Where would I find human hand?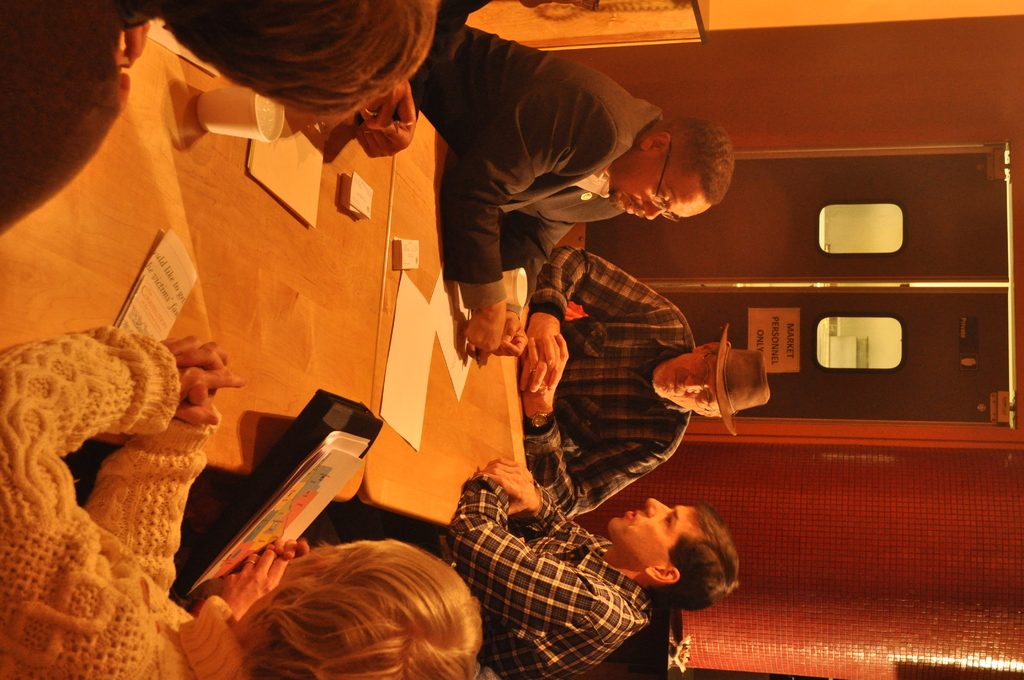
At {"left": 264, "top": 538, "right": 311, "bottom": 560}.
